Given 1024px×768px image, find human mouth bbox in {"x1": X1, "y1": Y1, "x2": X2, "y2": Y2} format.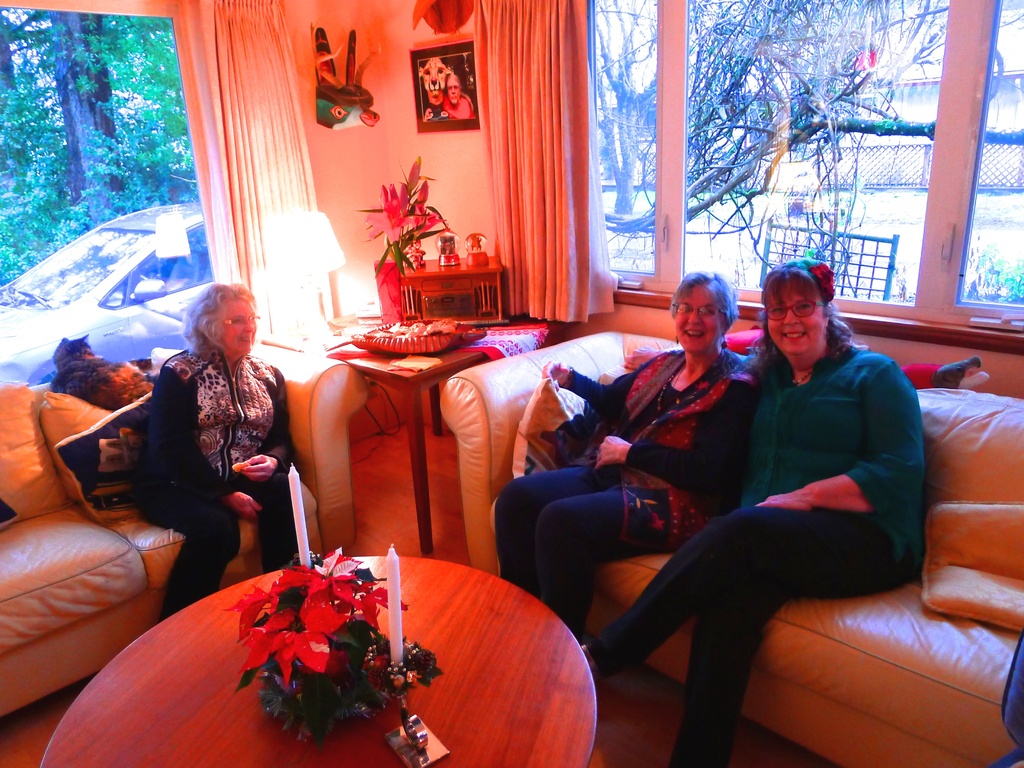
{"x1": 776, "y1": 328, "x2": 808, "y2": 342}.
